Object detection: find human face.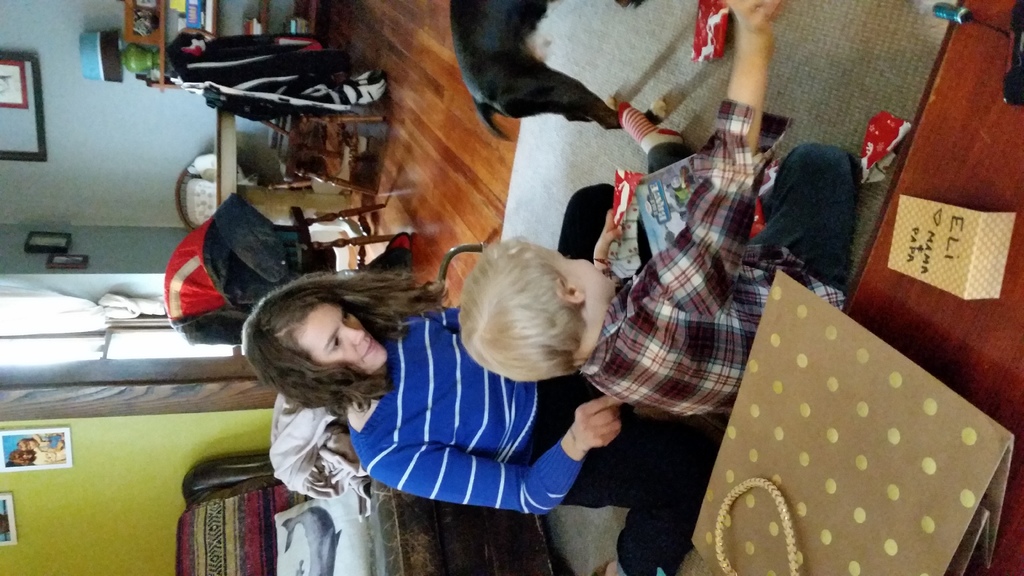
[left=522, top=246, right=617, bottom=307].
